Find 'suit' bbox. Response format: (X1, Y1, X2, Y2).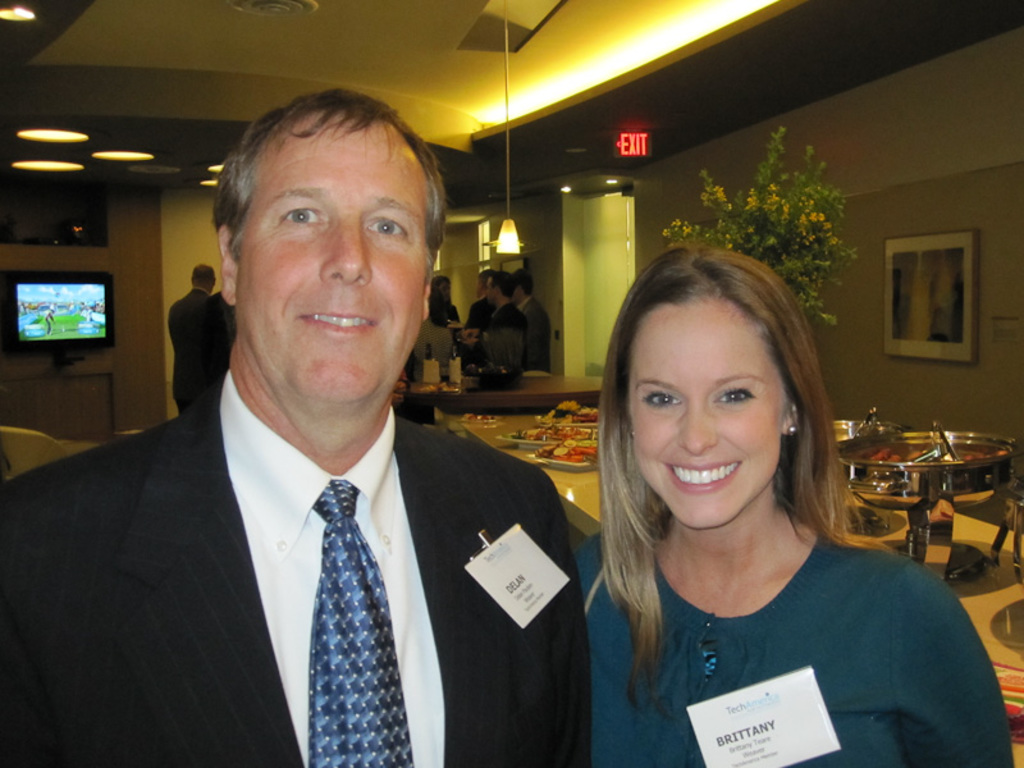
(174, 288, 211, 417).
